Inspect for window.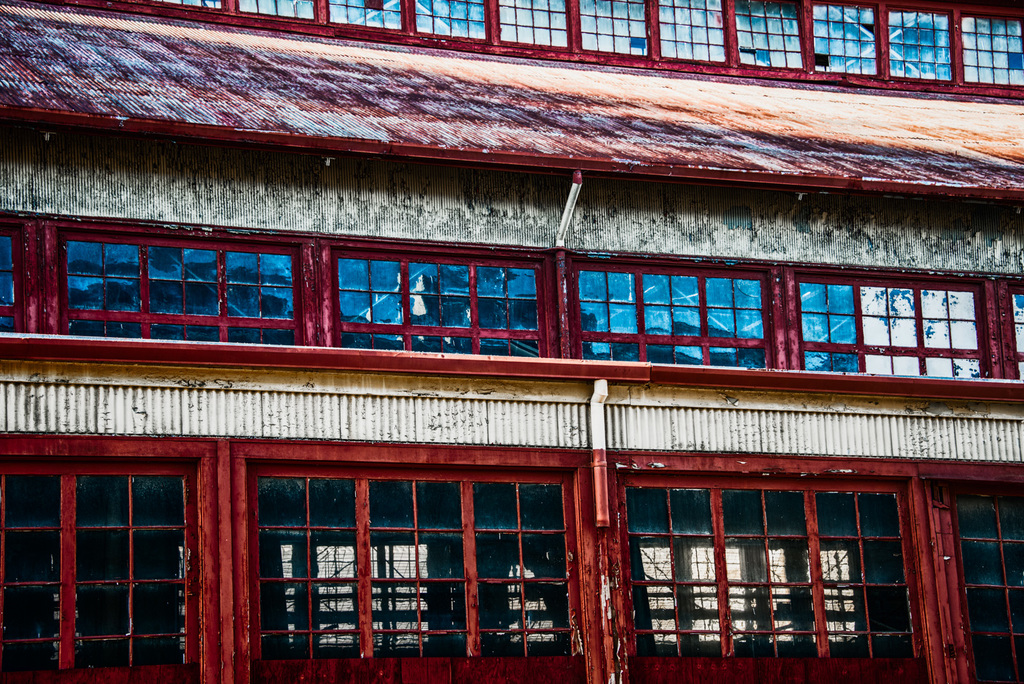
Inspection: (557,250,784,372).
